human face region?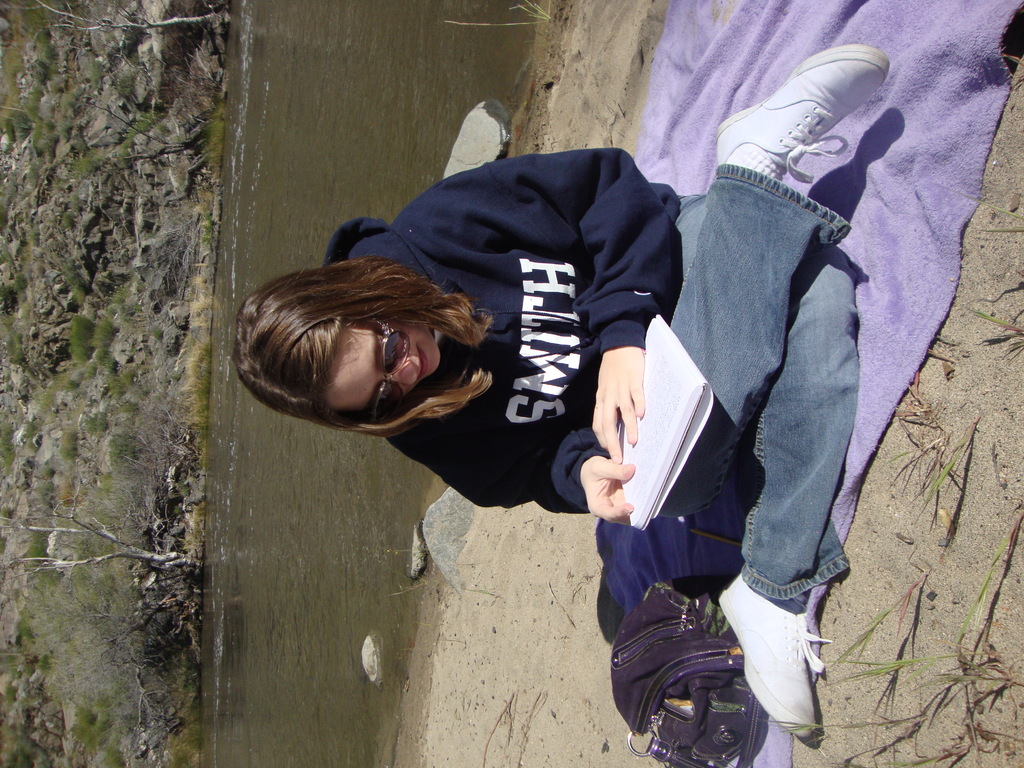
{"left": 332, "top": 322, "right": 440, "bottom": 411}
